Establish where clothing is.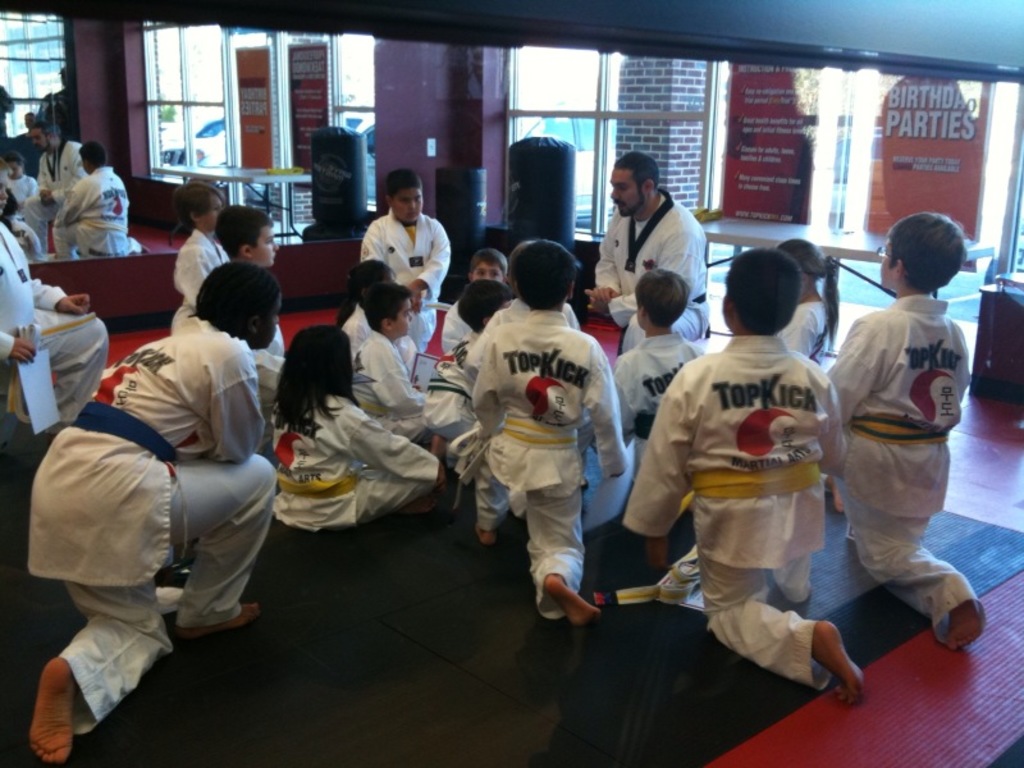
Established at bbox(824, 280, 992, 644).
